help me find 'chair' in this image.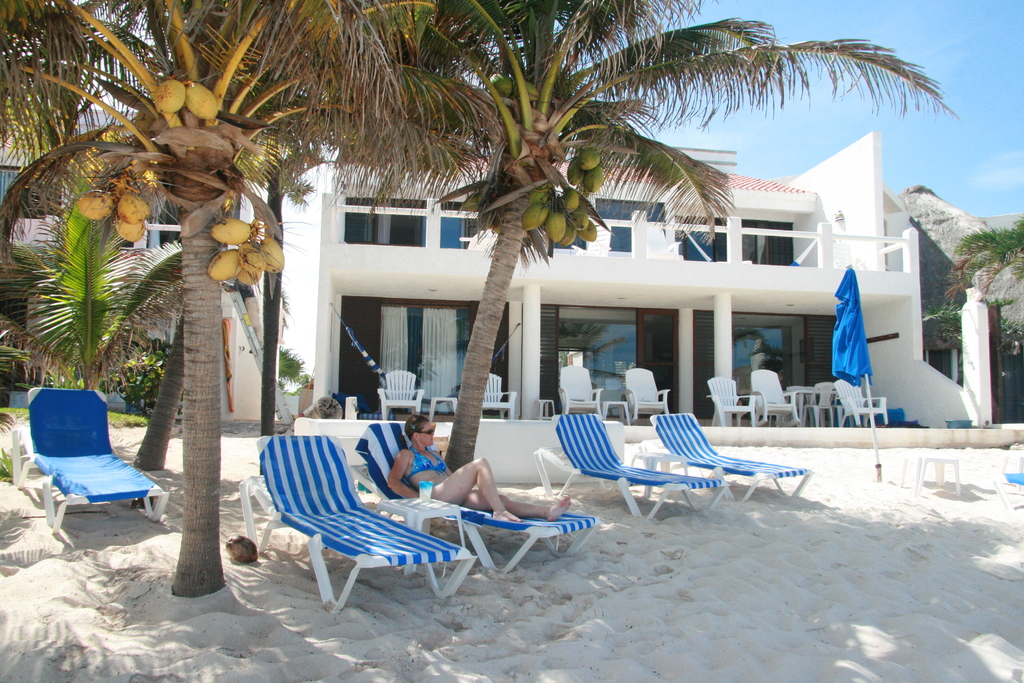
Found it: select_region(815, 381, 838, 422).
